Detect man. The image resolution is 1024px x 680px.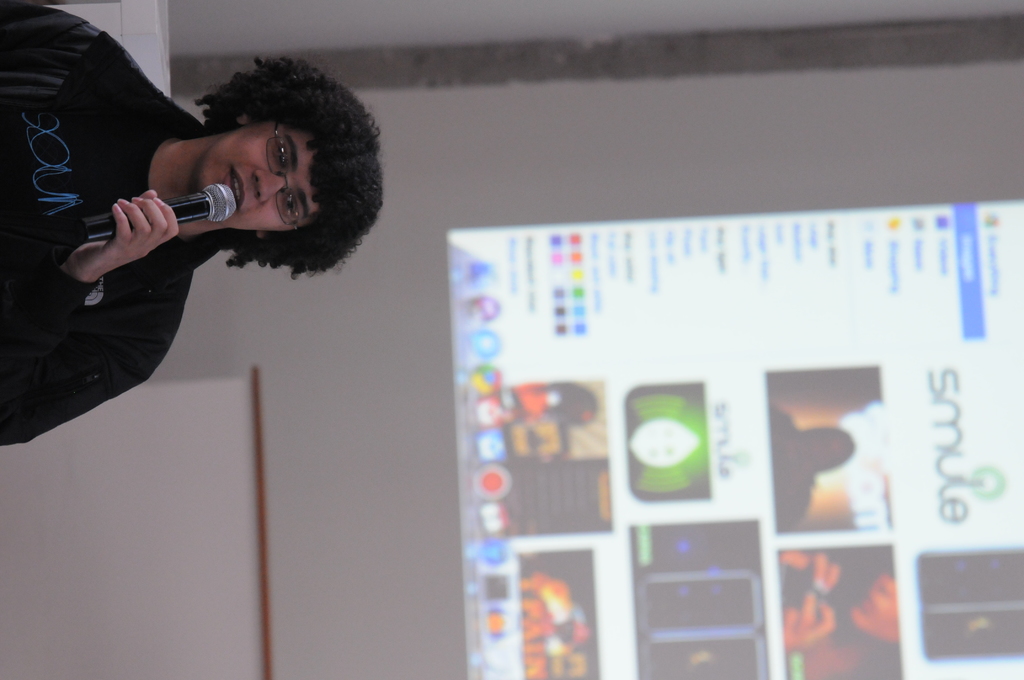
pyautogui.locateOnScreen(19, 77, 323, 455).
